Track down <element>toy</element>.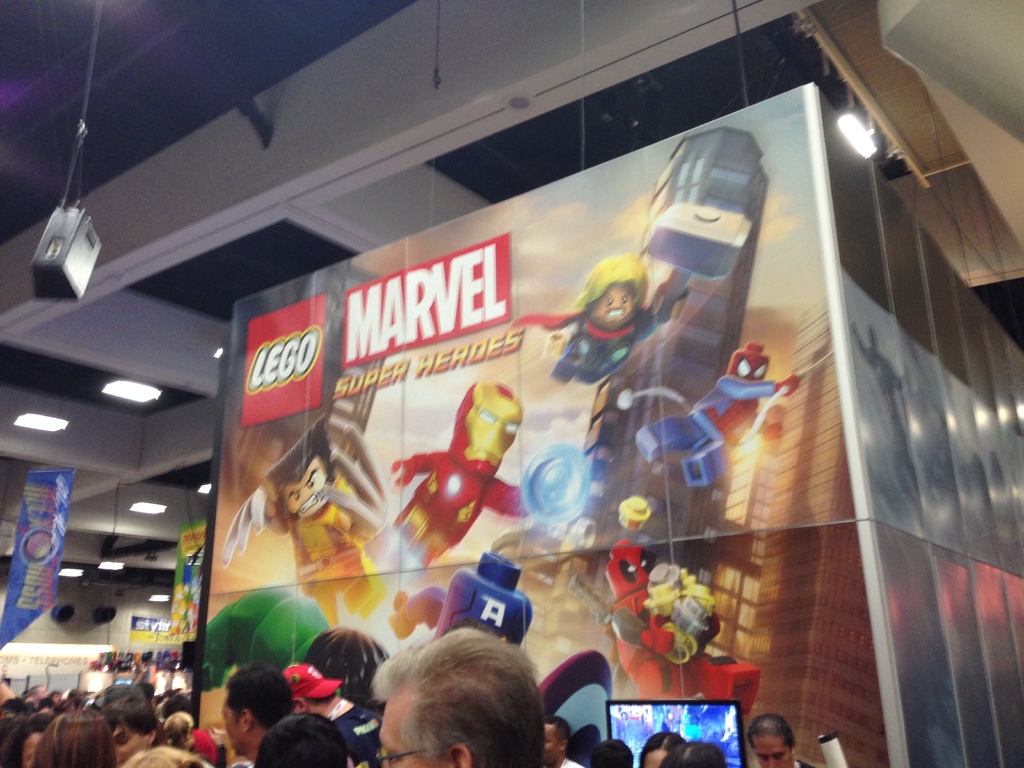
Tracked to box(643, 202, 756, 325).
